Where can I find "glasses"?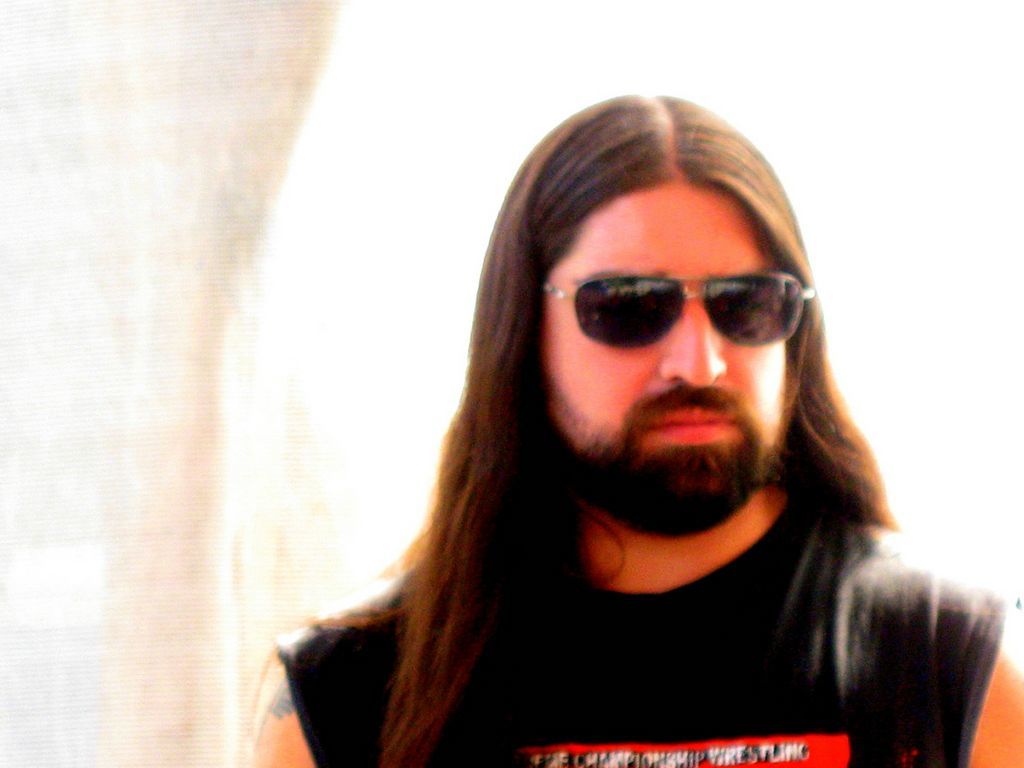
You can find it at 547, 262, 841, 359.
